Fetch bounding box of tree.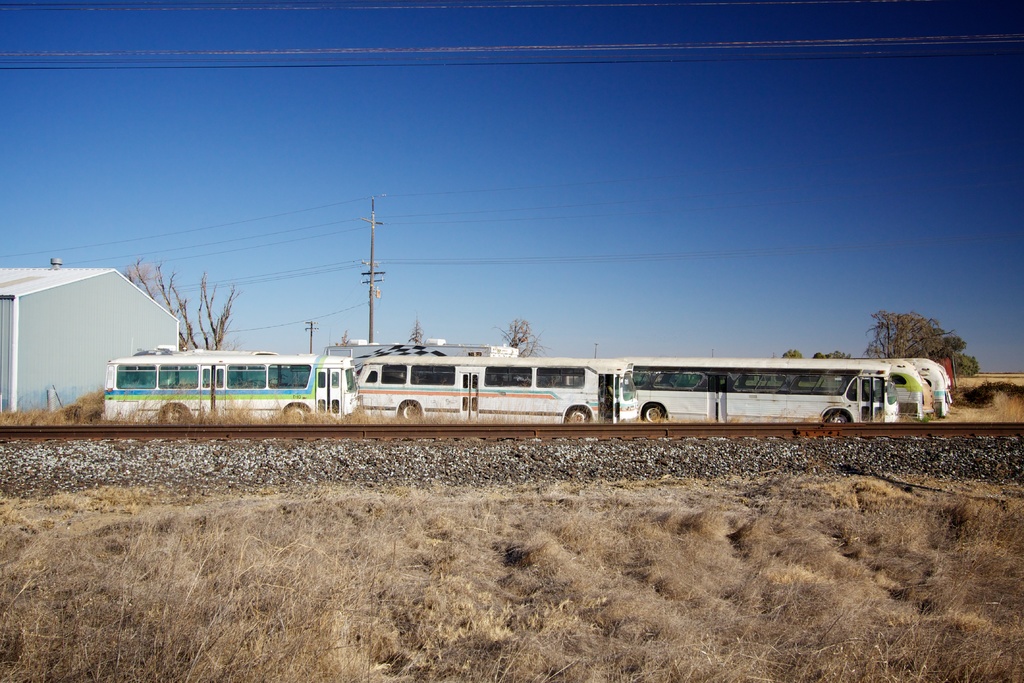
Bbox: crop(327, 327, 357, 361).
